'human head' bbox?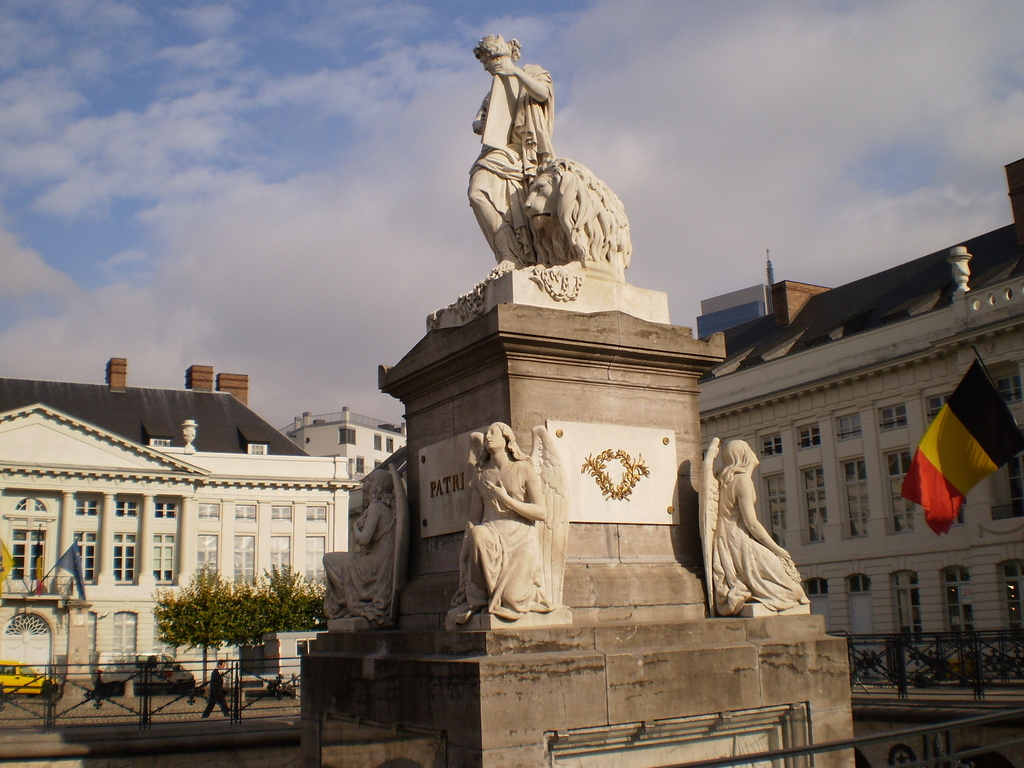
[476, 35, 510, 79]
